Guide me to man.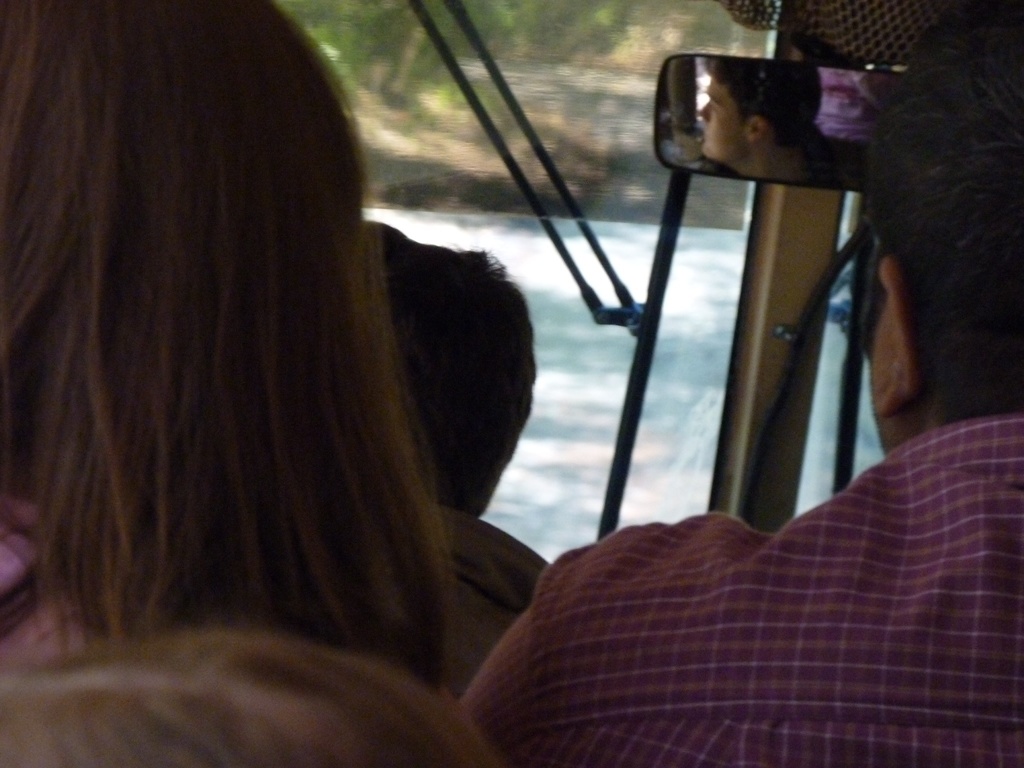
Guidance: left=684, top=62, right=870, bottom=188.
